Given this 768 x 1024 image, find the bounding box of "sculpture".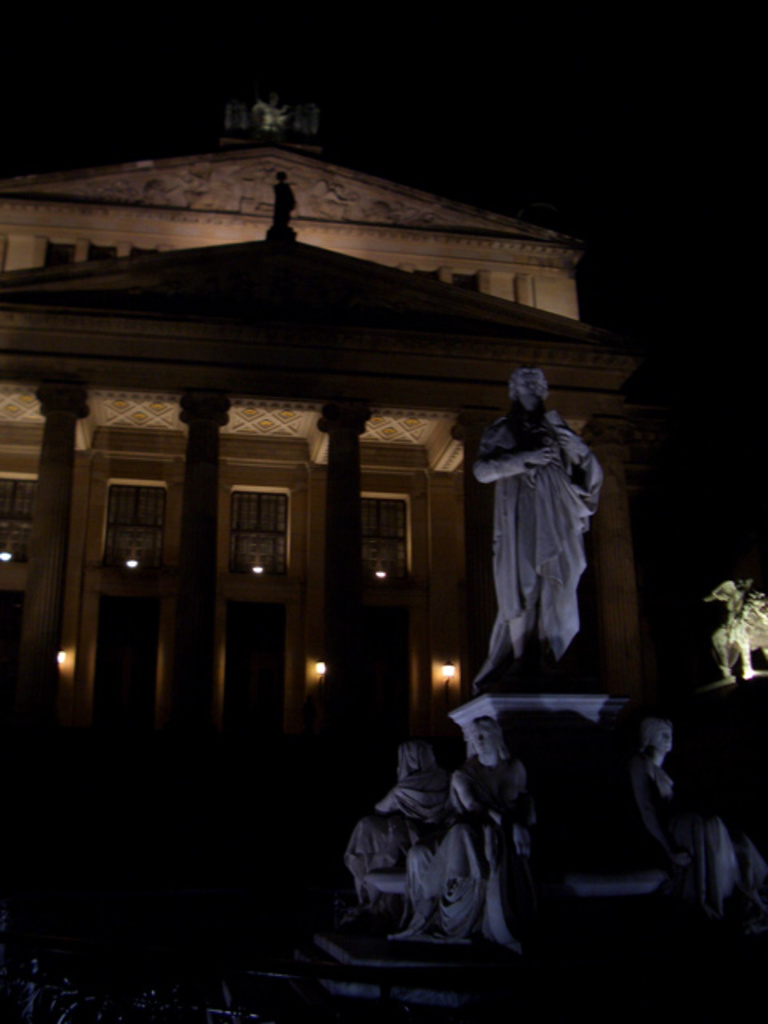
box=[458, 357, 618, 707].
